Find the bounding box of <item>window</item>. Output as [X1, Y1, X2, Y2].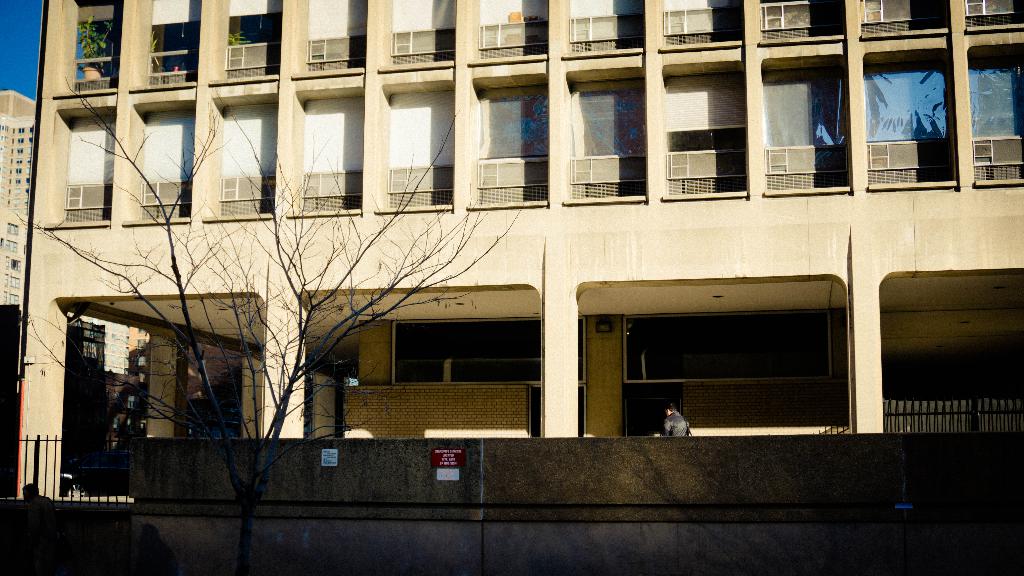
[856, 0, 948, 38].
